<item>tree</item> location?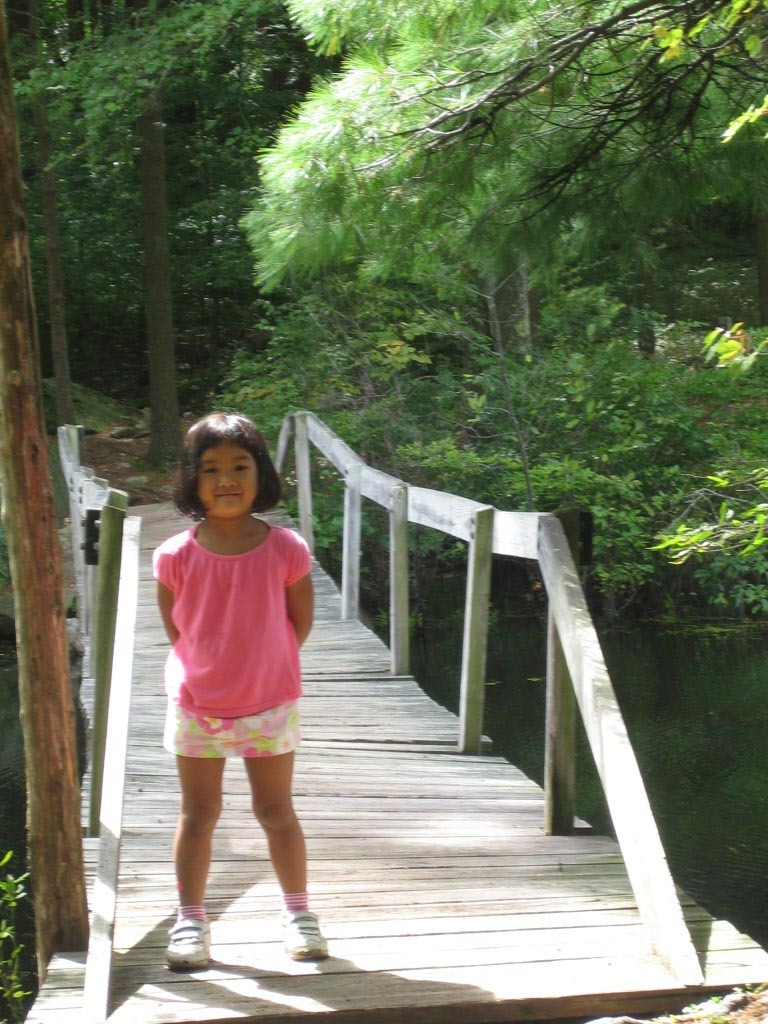
0:0:124:999
